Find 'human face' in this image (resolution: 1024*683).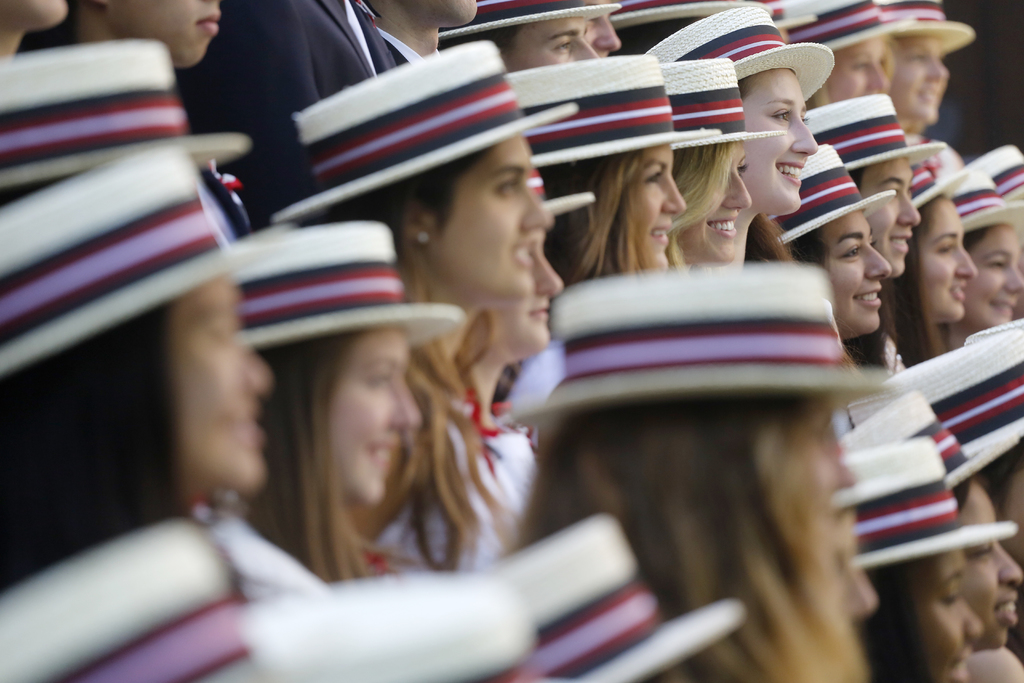
(582, 10, 622, 58).
